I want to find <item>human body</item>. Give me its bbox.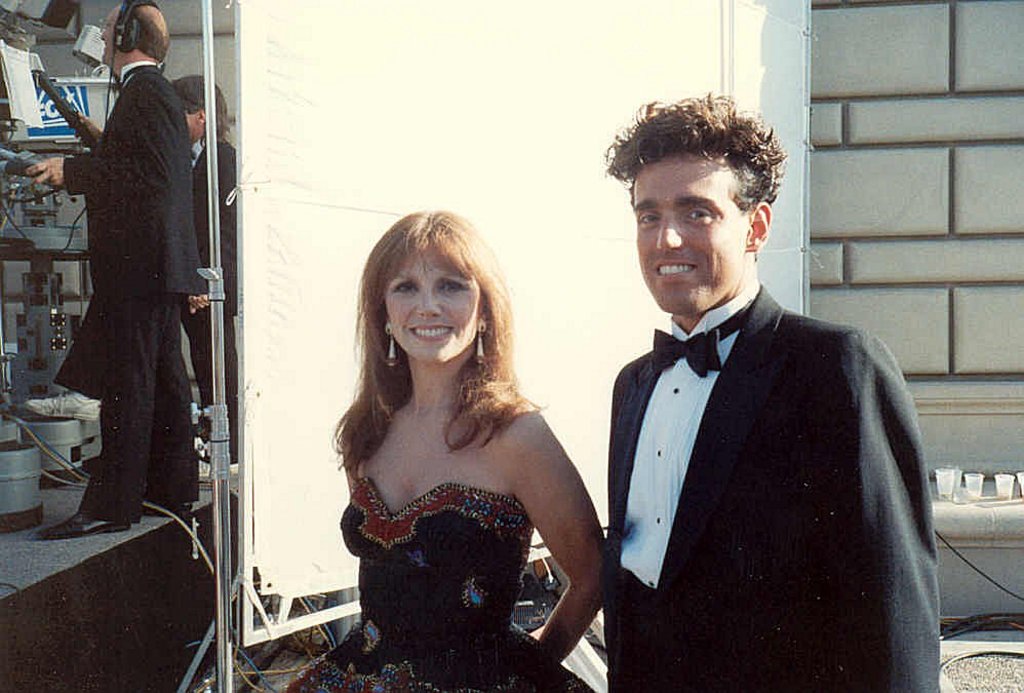
bbox=(24, 0, 205, 533).
